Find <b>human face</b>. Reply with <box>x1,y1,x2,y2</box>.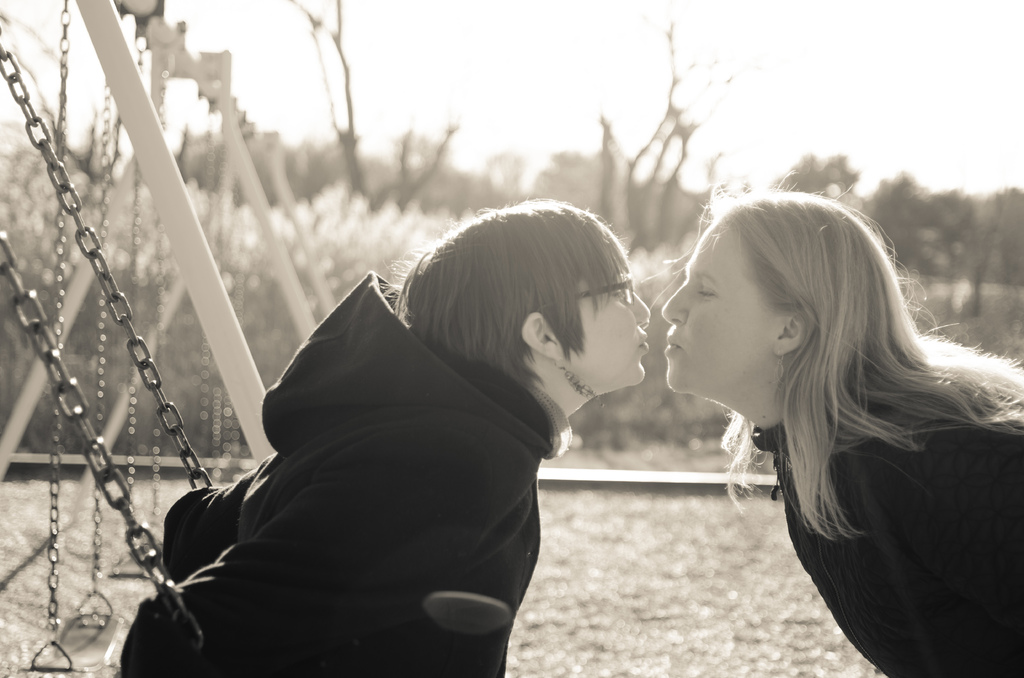
<box>575,262,651,397</box>.
